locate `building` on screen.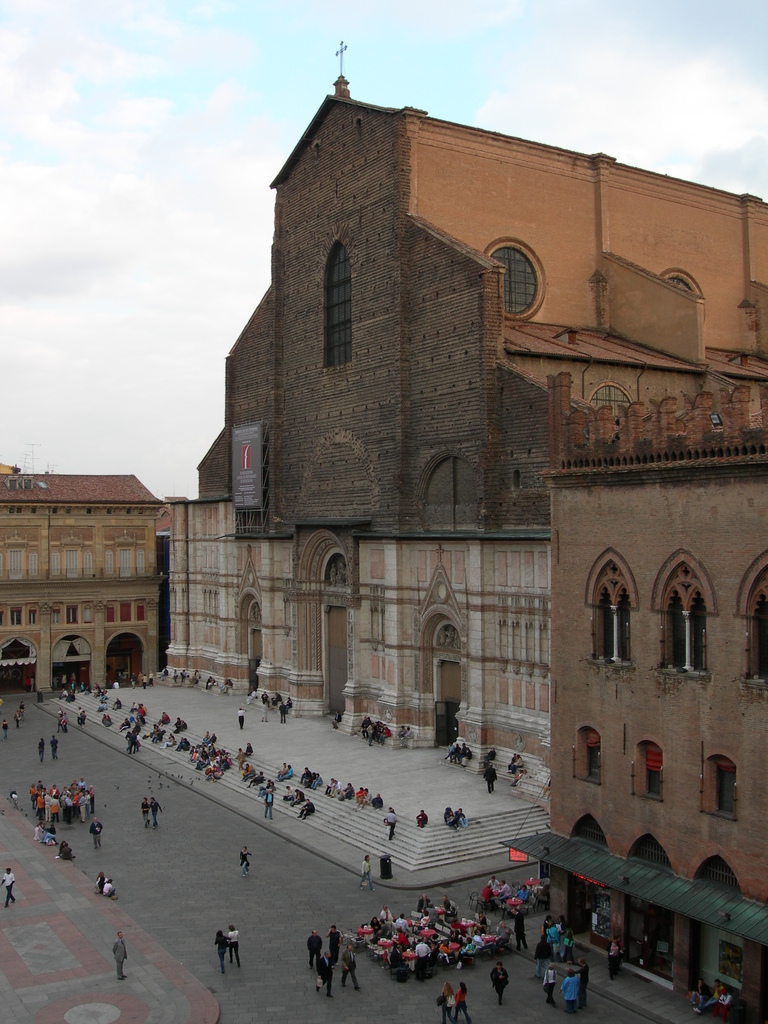
On screen at 0 474 168 693.
